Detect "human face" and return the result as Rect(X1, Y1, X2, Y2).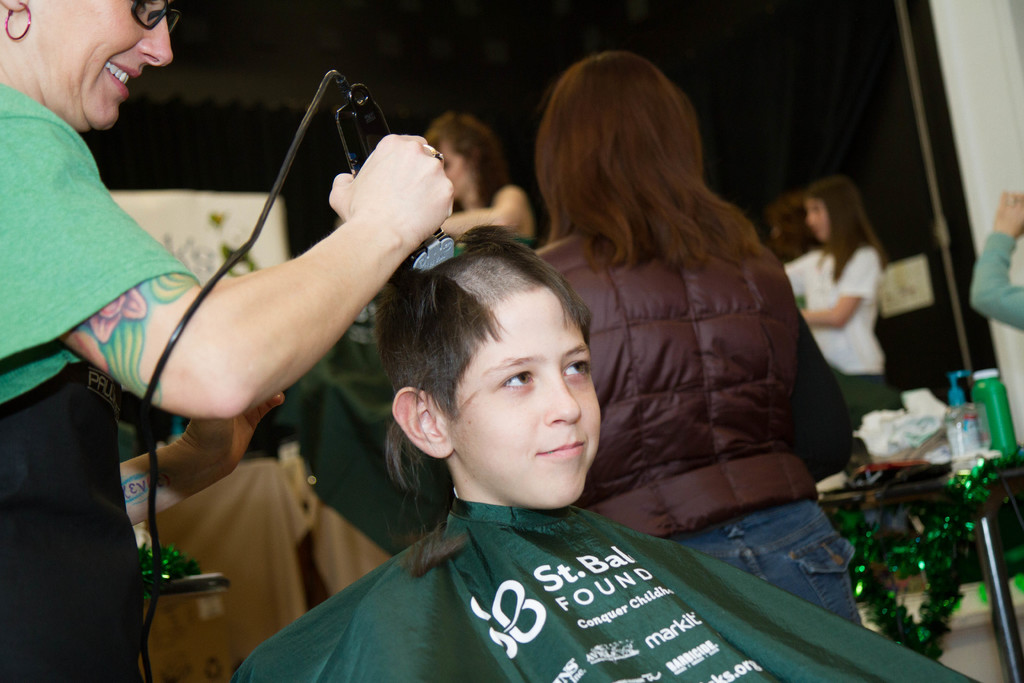
Rect(441, 288, 602, 511).
